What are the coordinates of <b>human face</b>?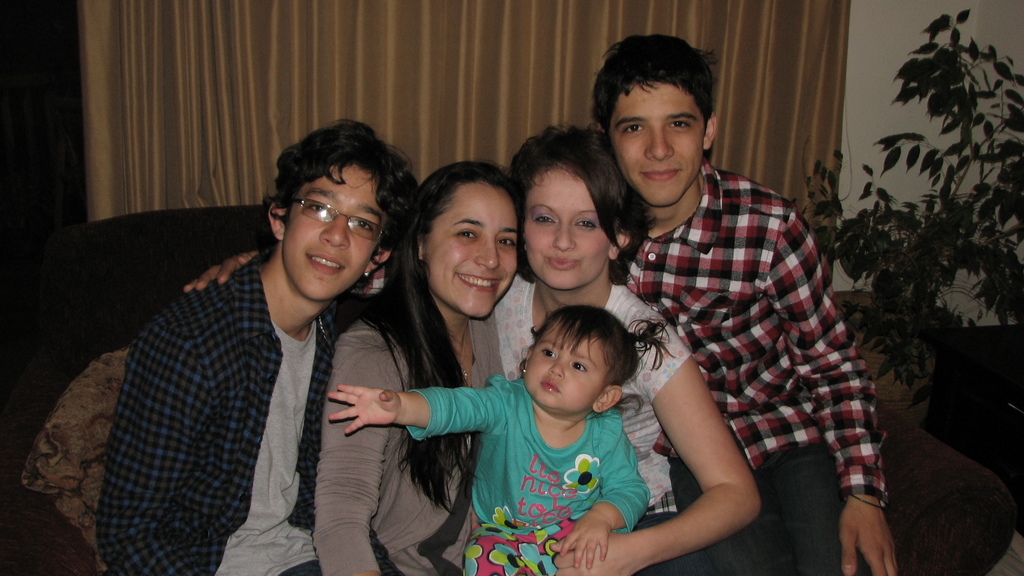
<bbox>524, 164, 611, 292</bbox>.
